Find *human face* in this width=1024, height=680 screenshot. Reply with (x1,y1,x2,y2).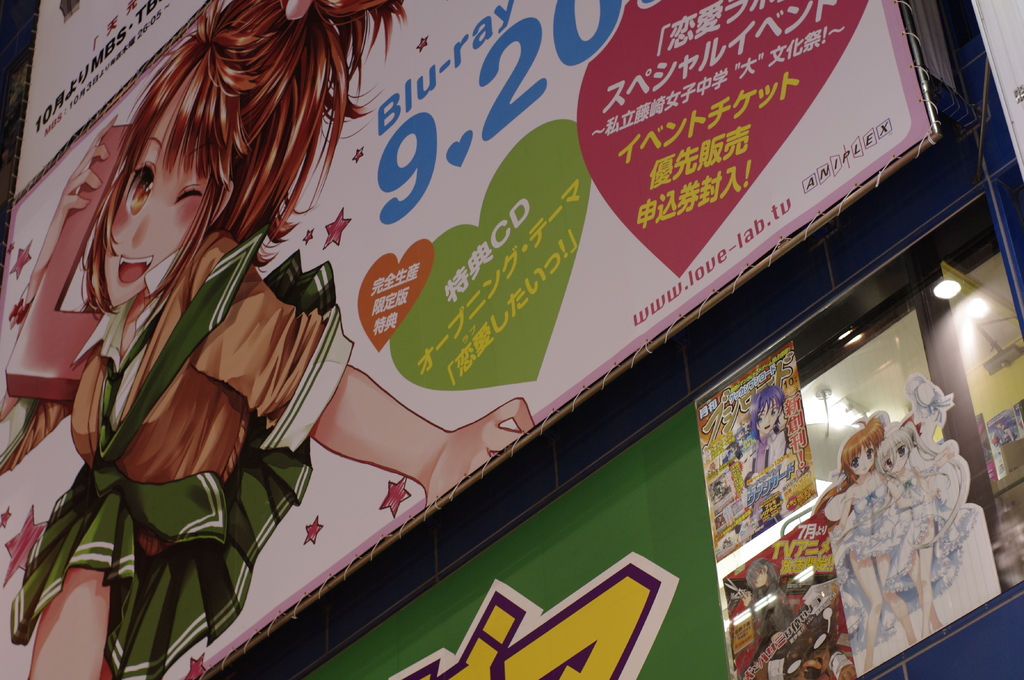
(842,438,871,477).
